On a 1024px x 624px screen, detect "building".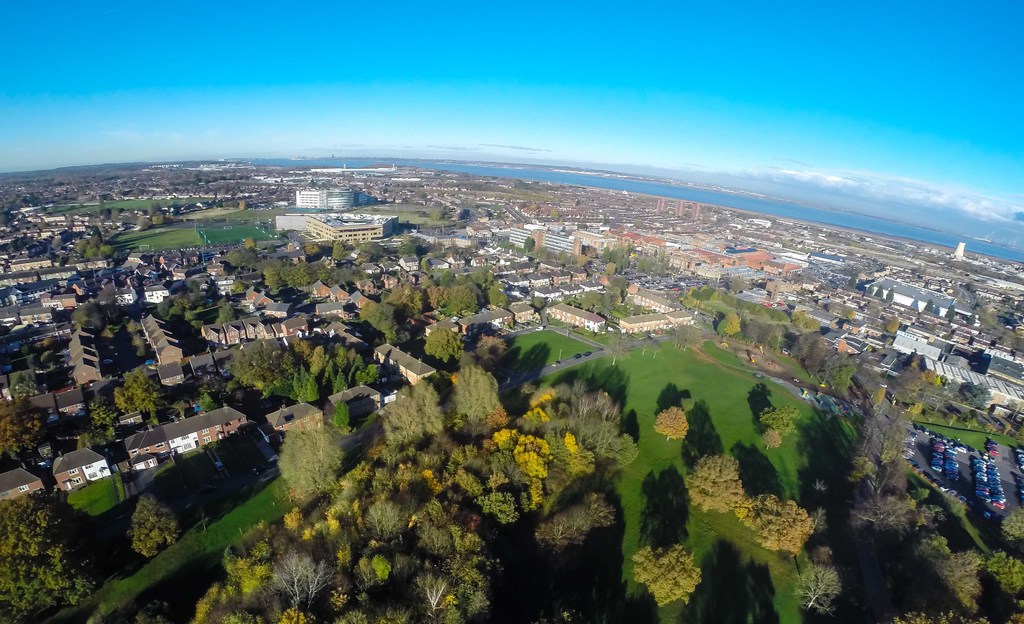
rect(618, 290, 694, 338).
